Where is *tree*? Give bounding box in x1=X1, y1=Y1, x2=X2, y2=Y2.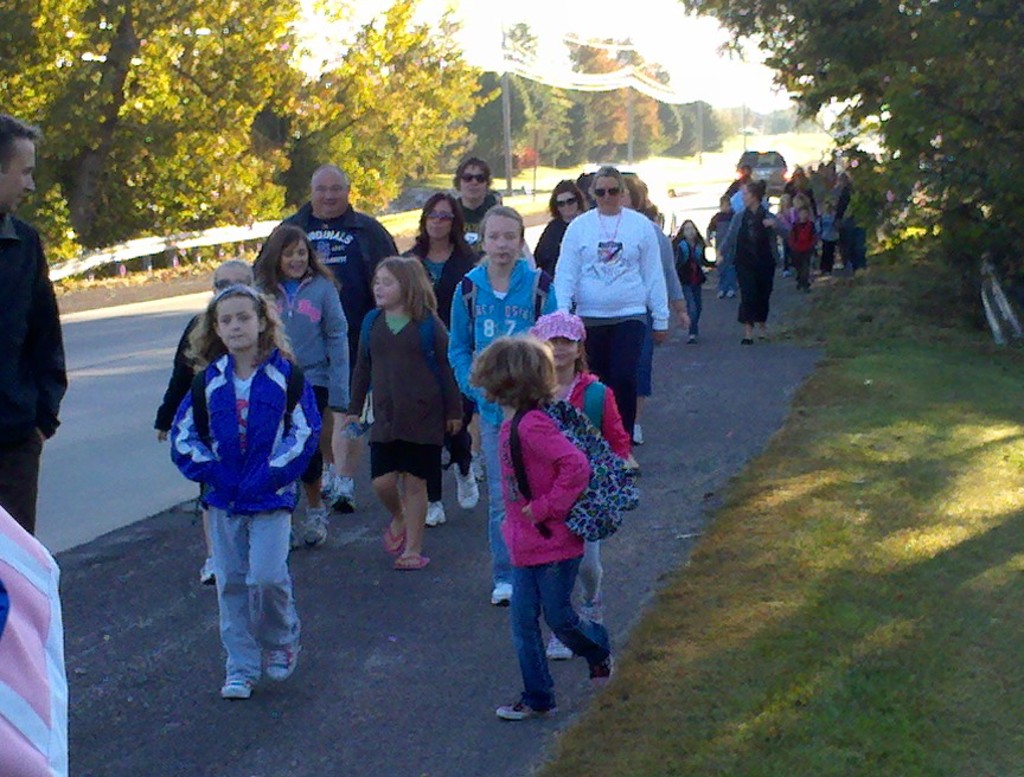
x1=6, y1=0, x2=346, y2=320.
